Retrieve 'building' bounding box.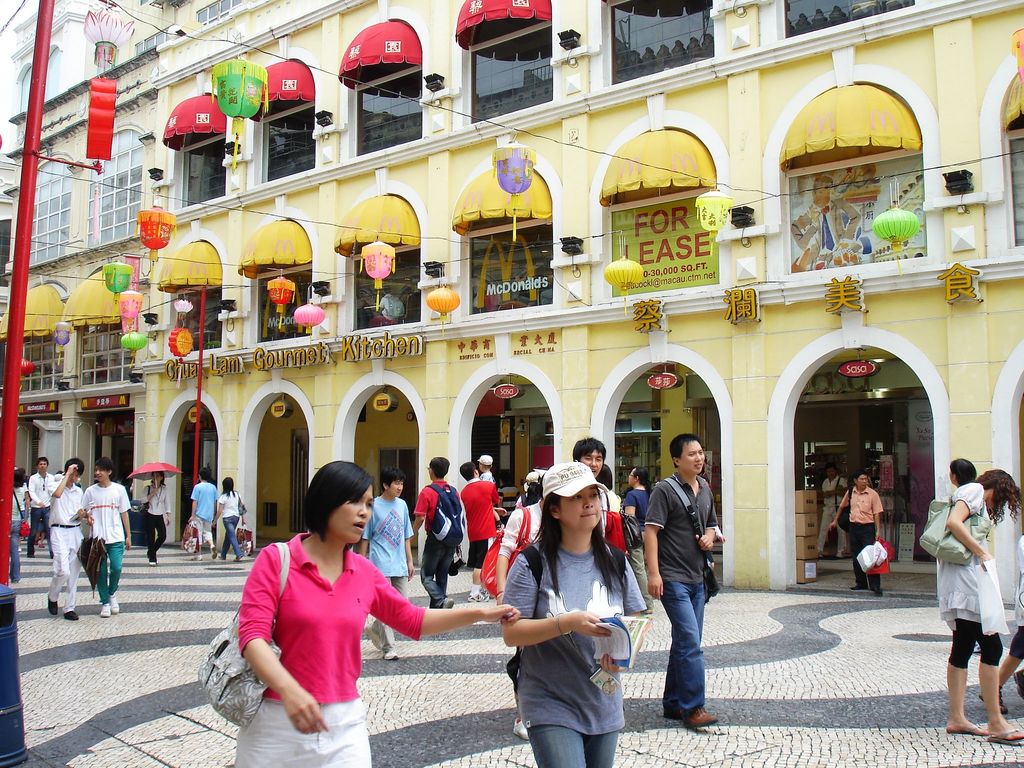
Bounding box: [left=134, top=0, right=1023, bottom=605].
